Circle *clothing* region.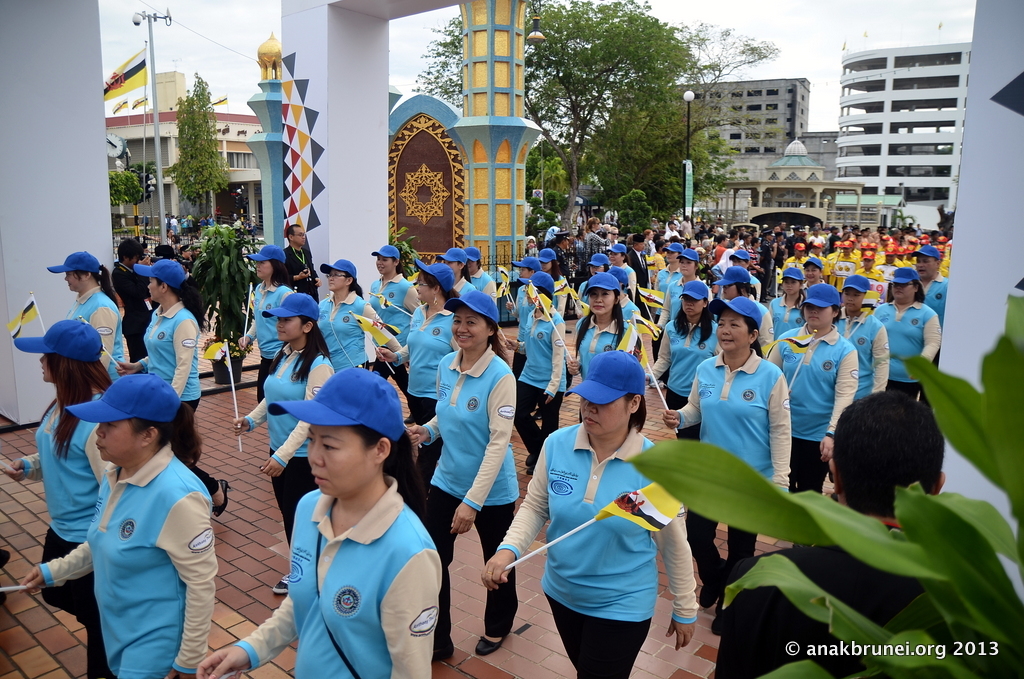
Region: [245,336,334,546].
